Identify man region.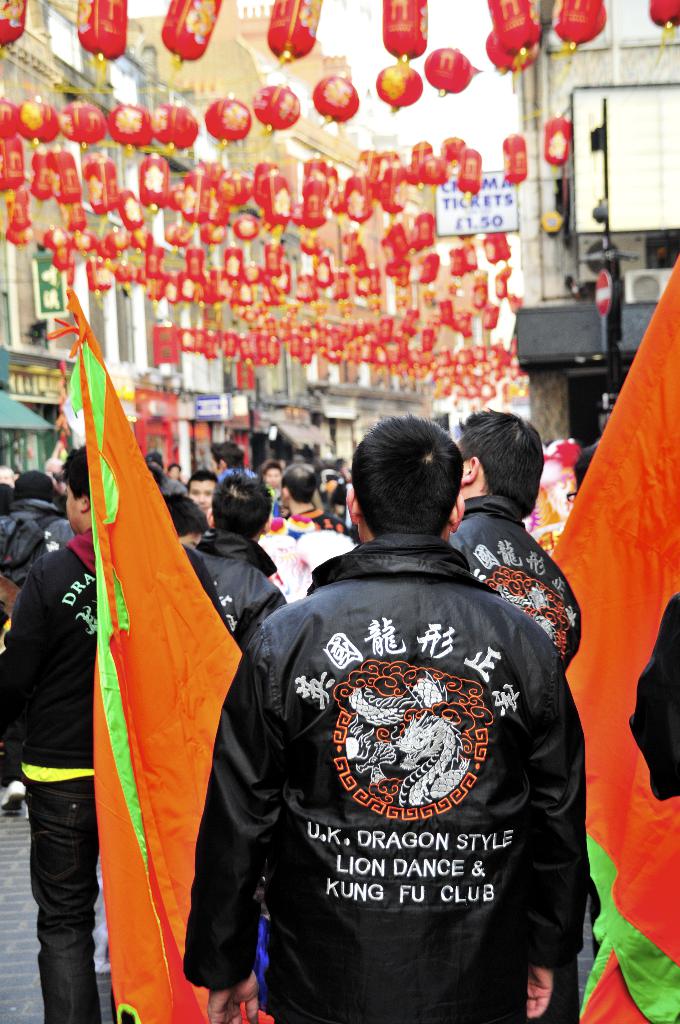
Region: {"x1": 206, "y1": 440, "x2": 245, "y2": 476}.
